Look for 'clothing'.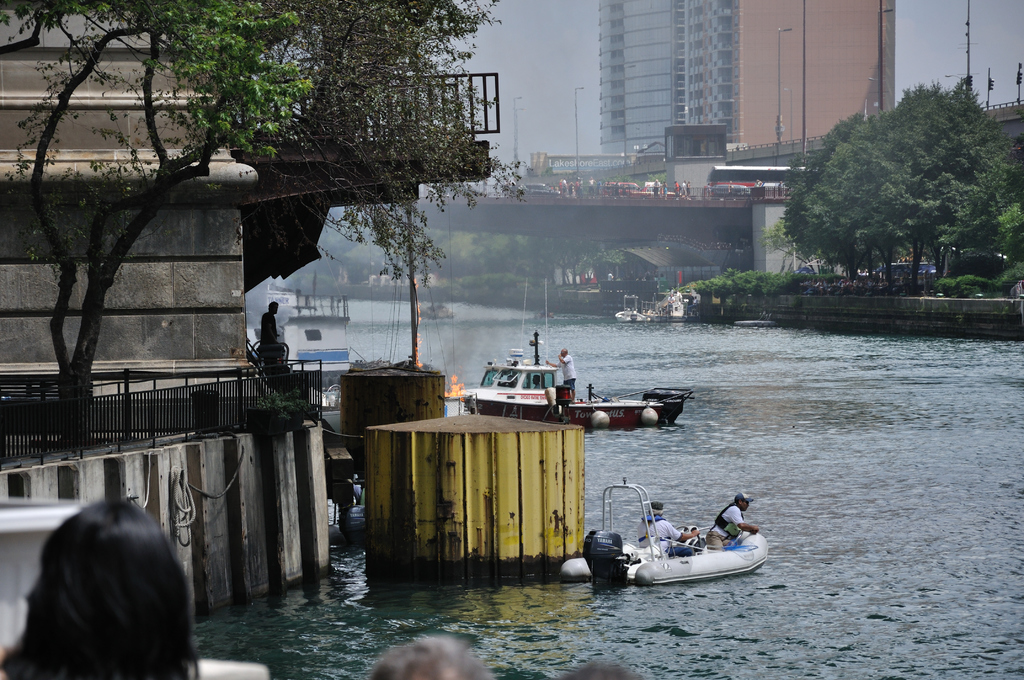
Found: box=[710, 503, 748, 537].
